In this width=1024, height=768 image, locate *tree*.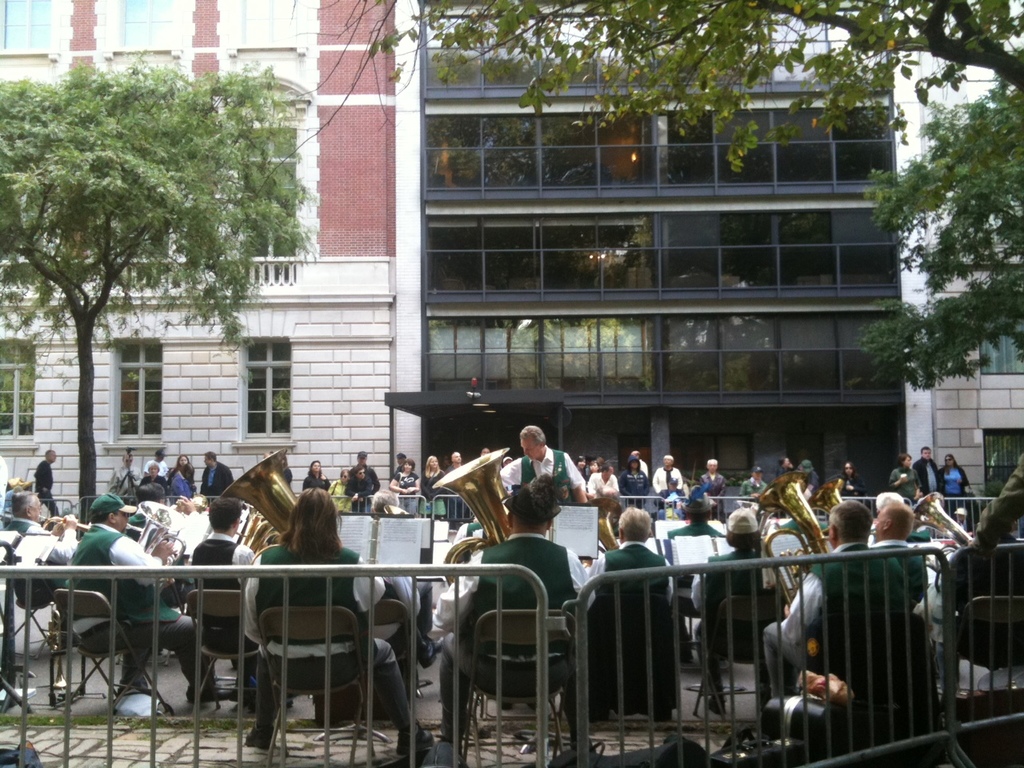
Bounding box: select_region(232, 0, 1023, 418).
